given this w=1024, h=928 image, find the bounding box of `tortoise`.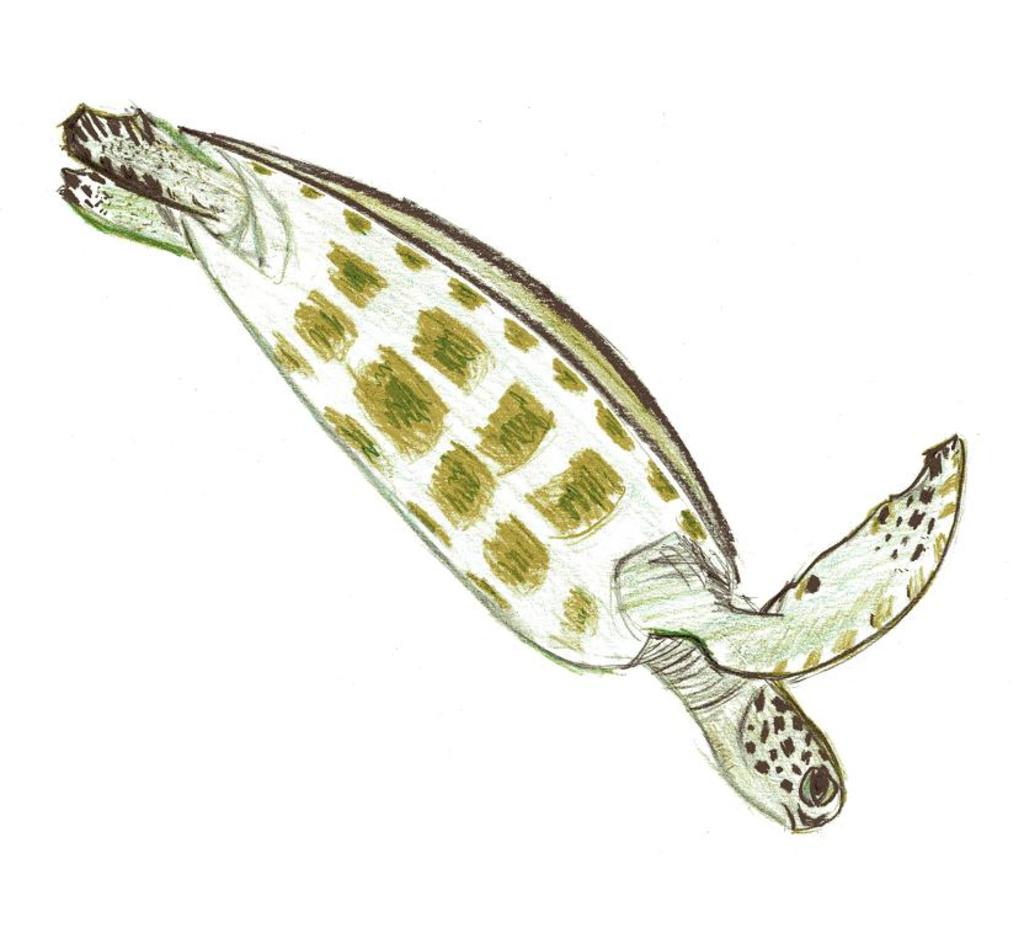
50 97 966 838.
